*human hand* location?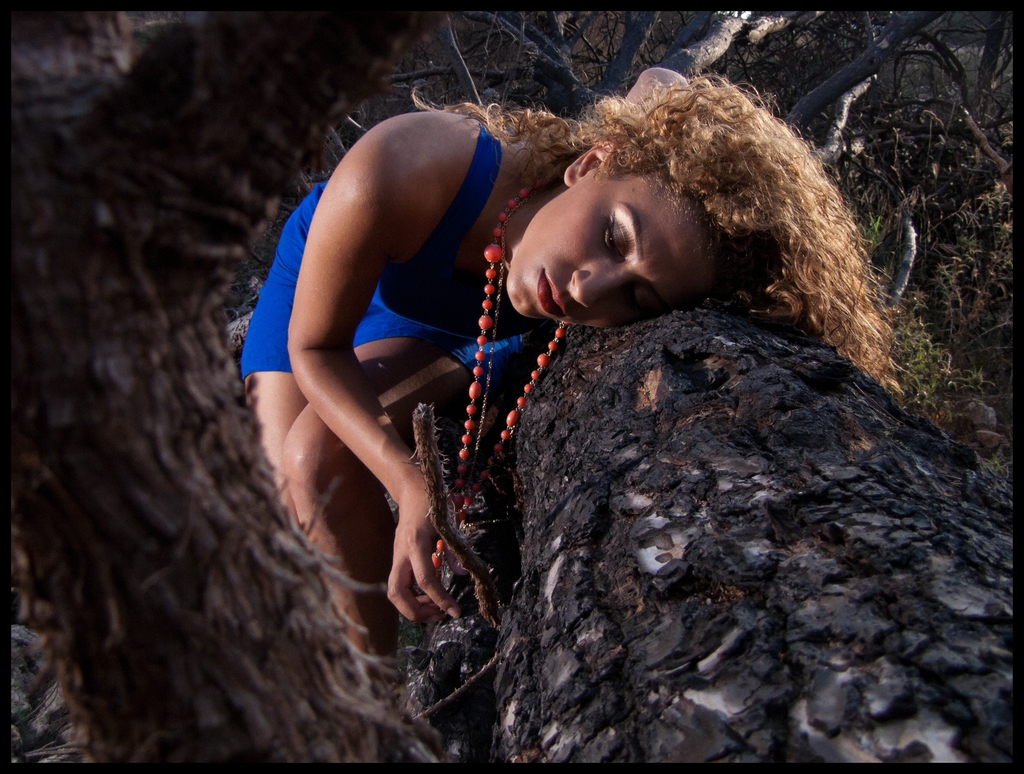
(x1=386, y1=486, x2=472, y2=623)
